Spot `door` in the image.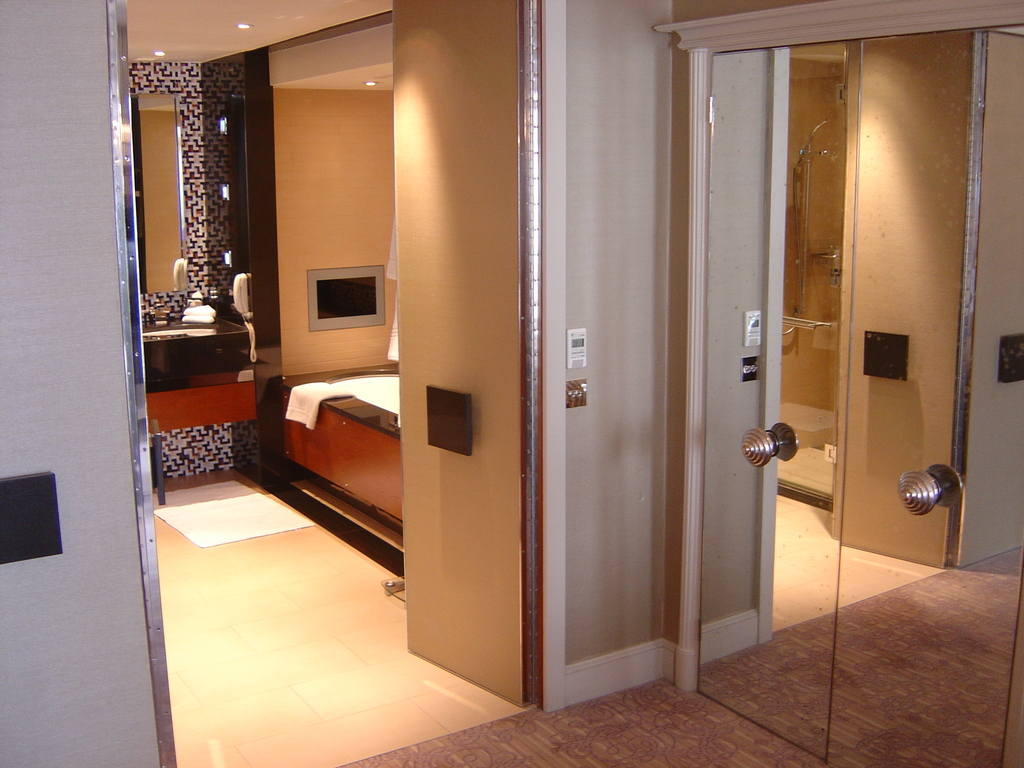
`door` found at (117,0,178,765).
